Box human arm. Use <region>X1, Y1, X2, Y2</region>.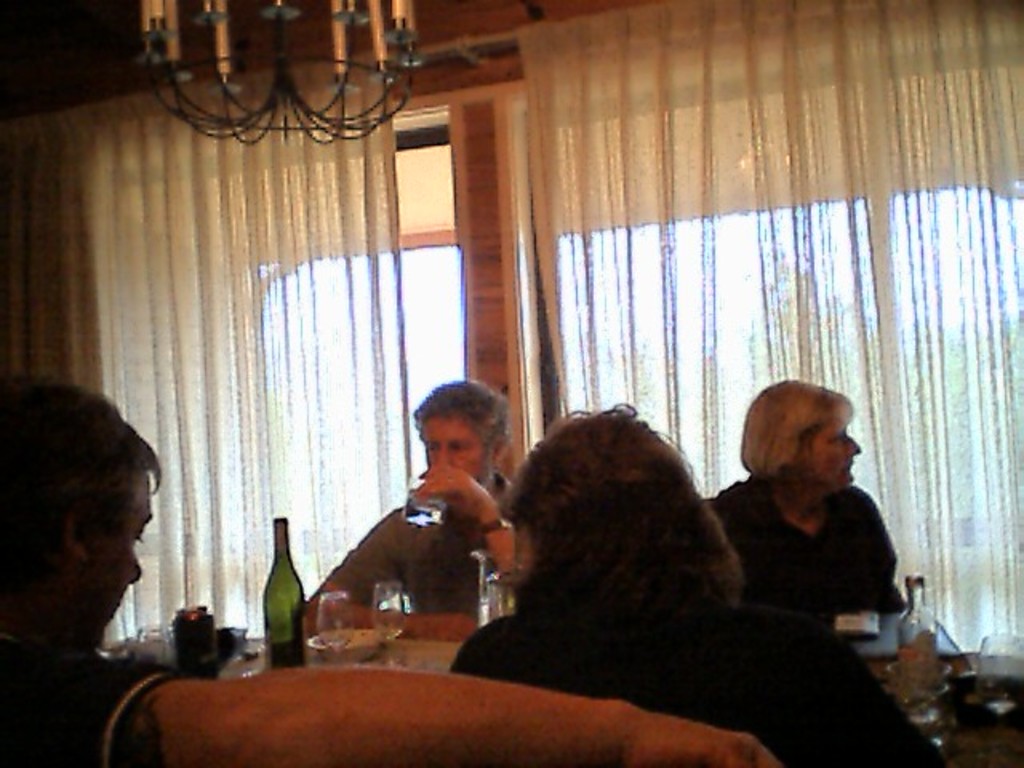
<region>416, 456, 539, 576</region>.
